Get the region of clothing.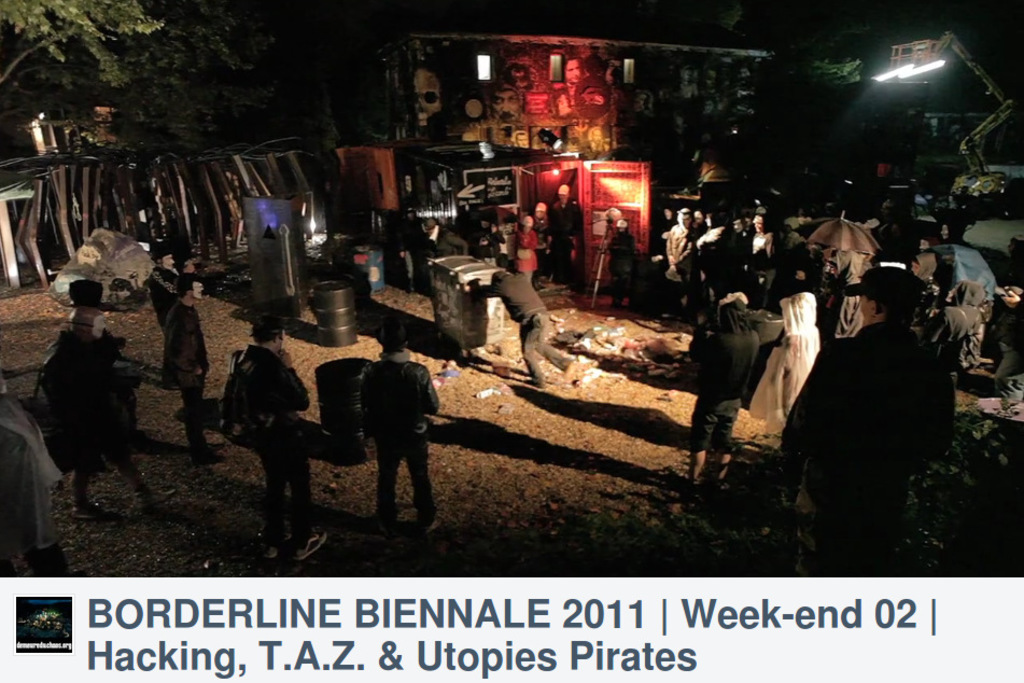
x1=220, y1=337, x2=314, y2=546.
